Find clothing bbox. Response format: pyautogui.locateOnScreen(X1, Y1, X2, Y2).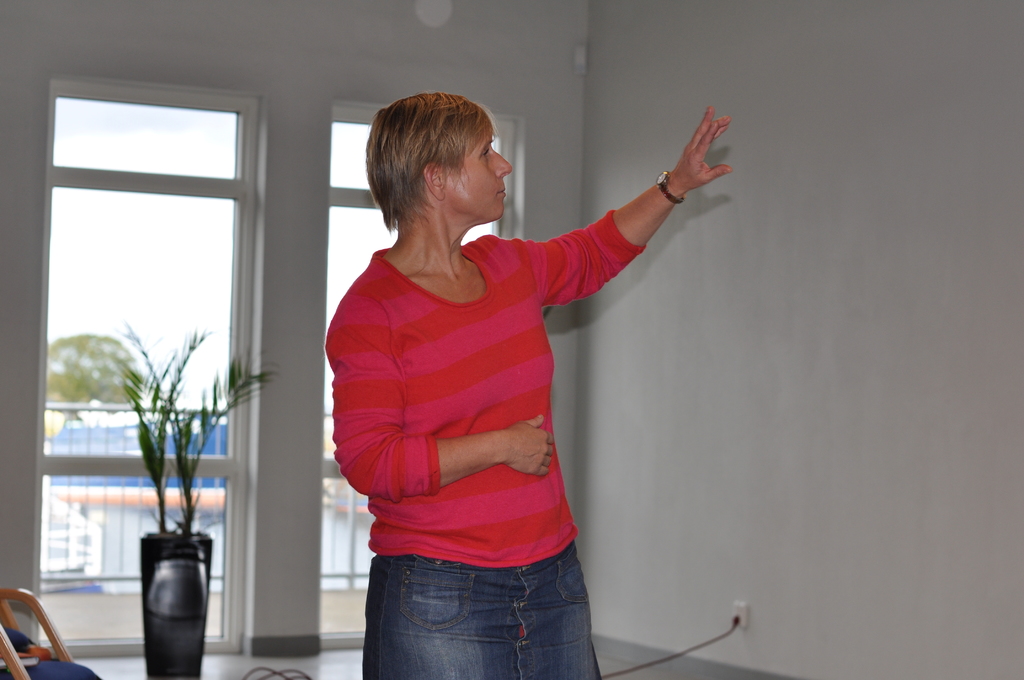
pyautogui.locateOnScreen(322, 231, 652, 679).
